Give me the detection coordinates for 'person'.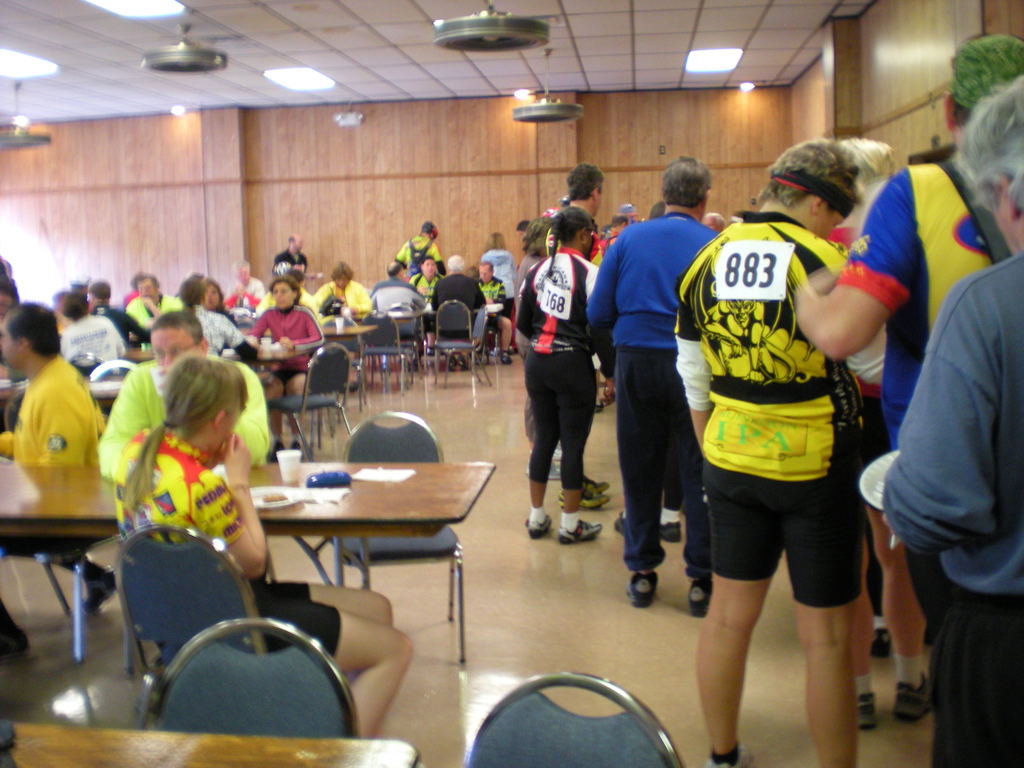
BBox(499, 205, 618, 547).
